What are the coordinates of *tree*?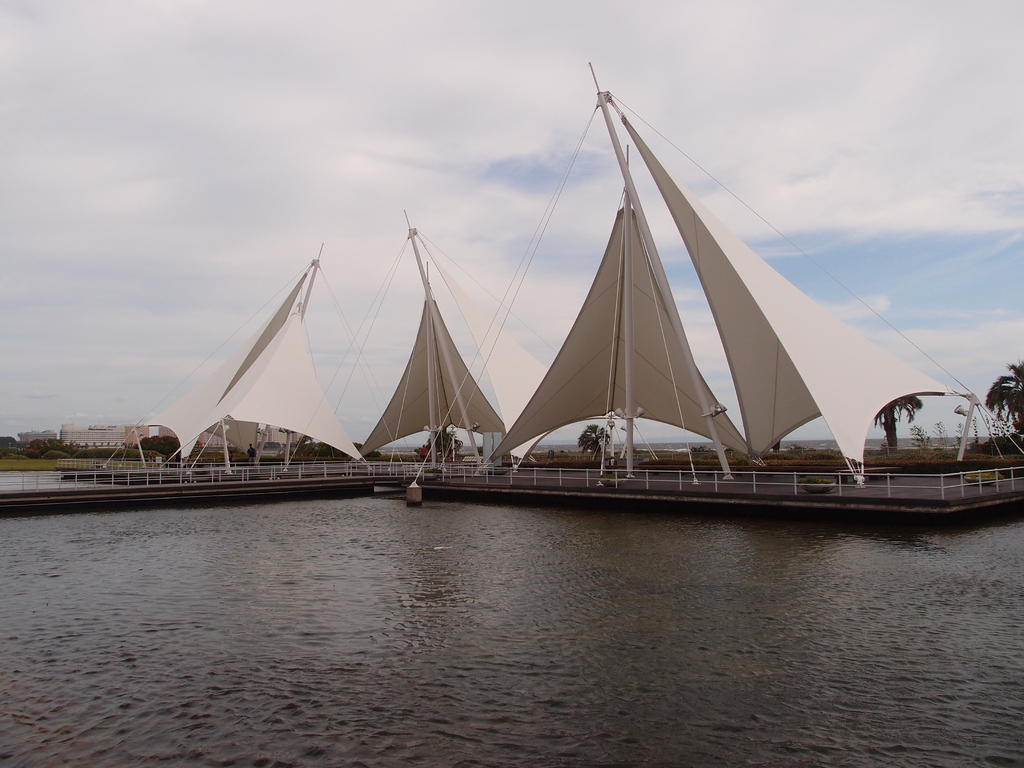
(985, 358, 1023, 437).
